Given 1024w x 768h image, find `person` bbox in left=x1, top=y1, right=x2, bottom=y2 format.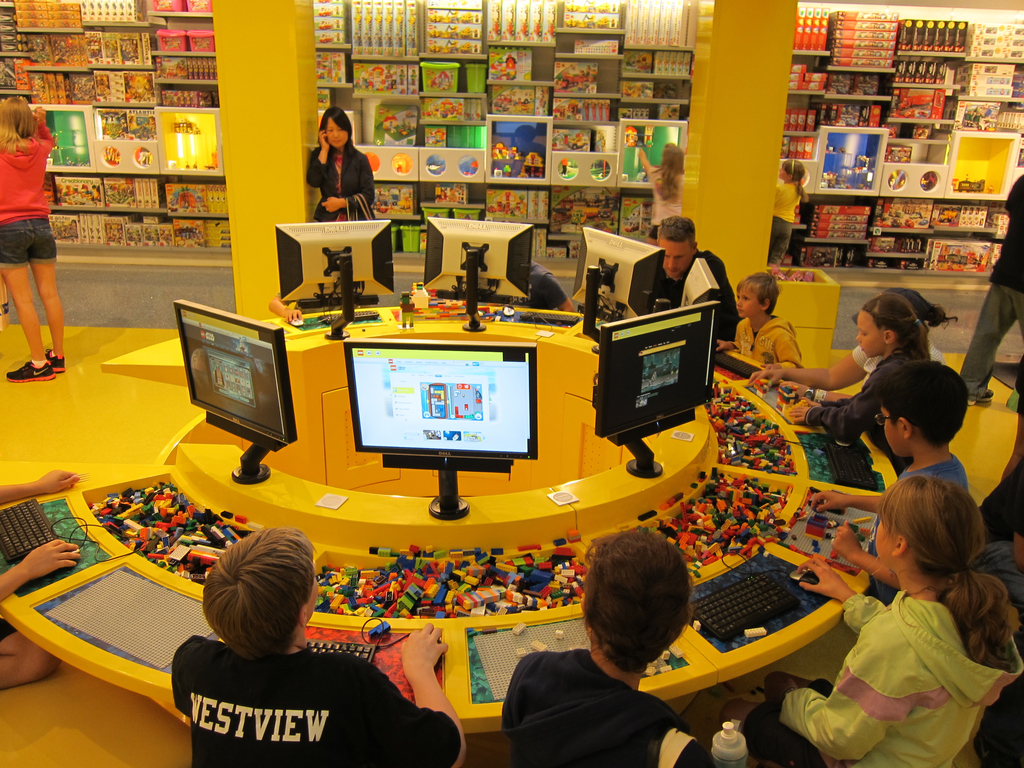
left=753, top=474, right=1023, bottom=767.
